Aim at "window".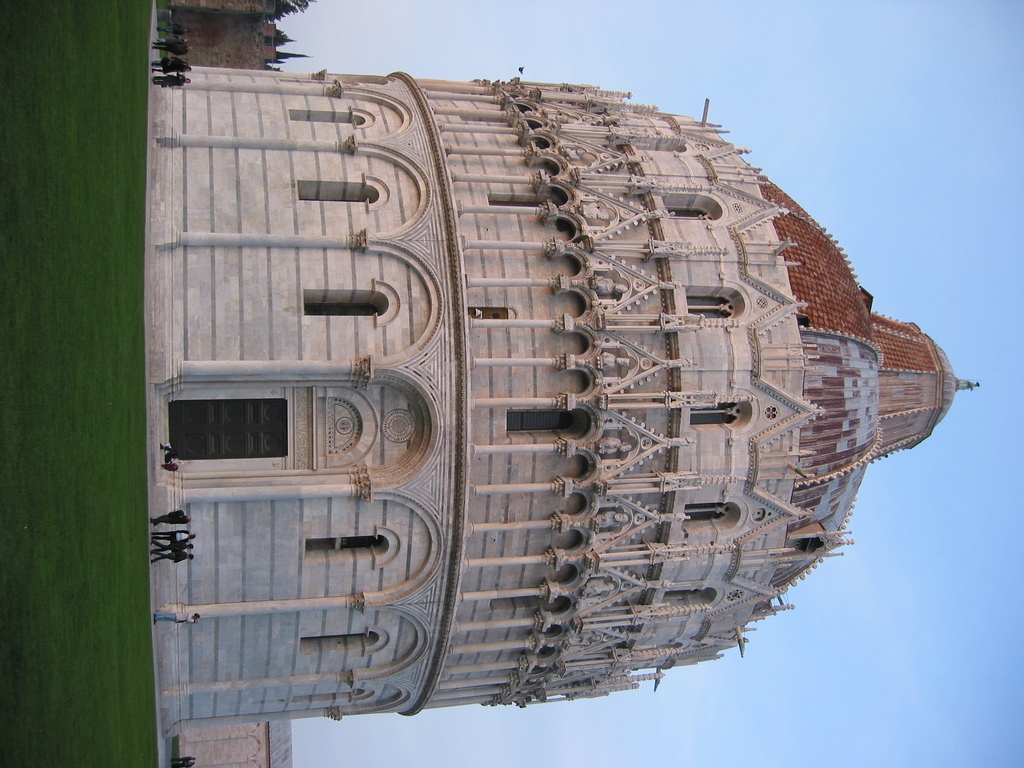
Aimed at 291,109,366,123.
